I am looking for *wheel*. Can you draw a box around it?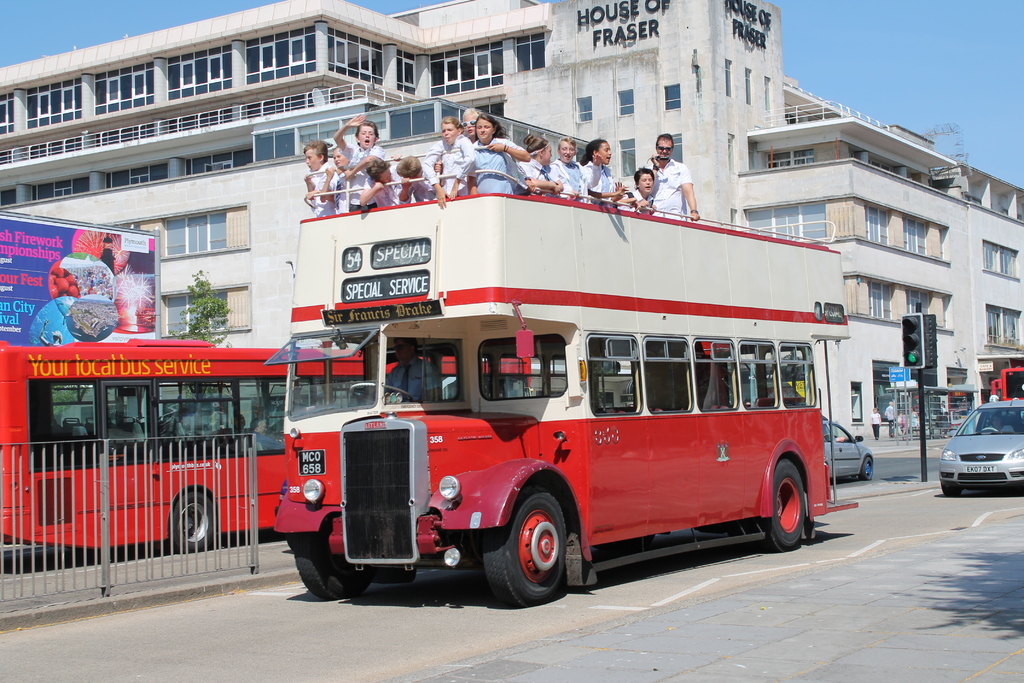
Sure, the bounding box is [168, 491, 212, 552].
